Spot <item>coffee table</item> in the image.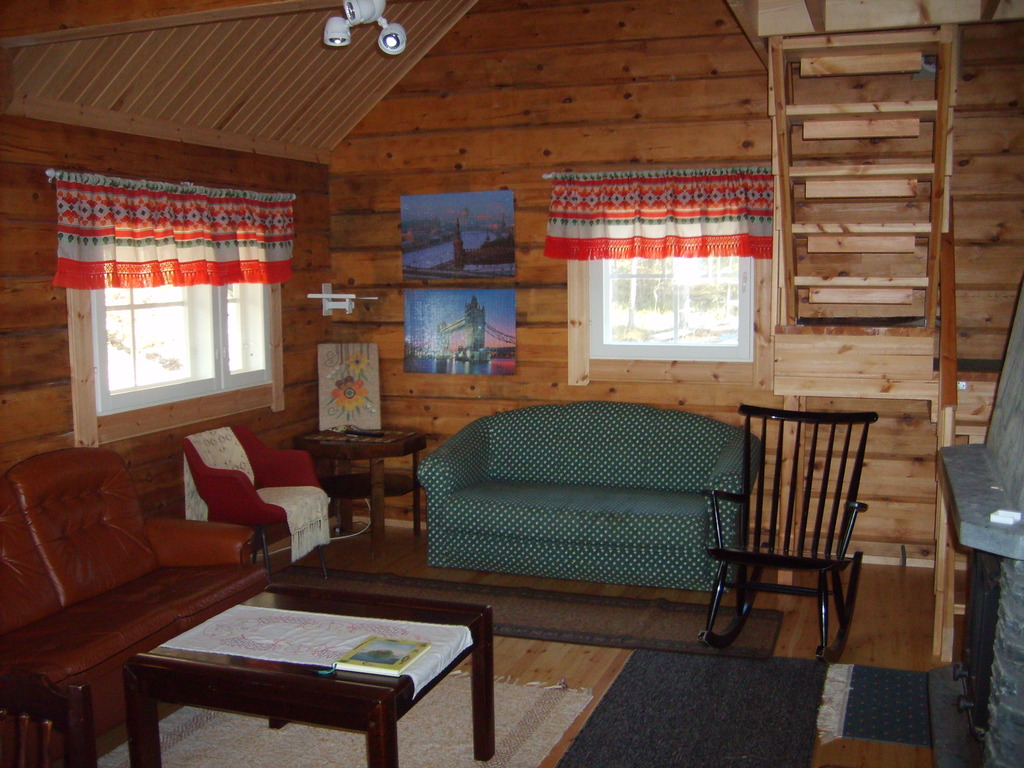
<item>coffee table</item> found at <bbox>88, 588, 516, 754</bbox>.
